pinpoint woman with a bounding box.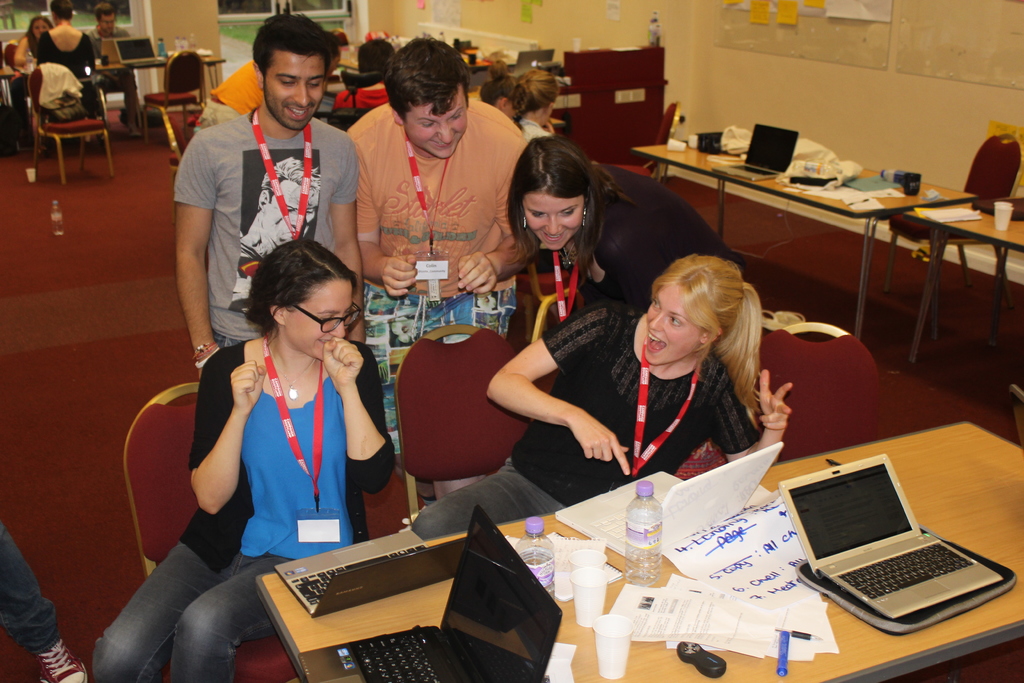
88, 240, 397, 682.
